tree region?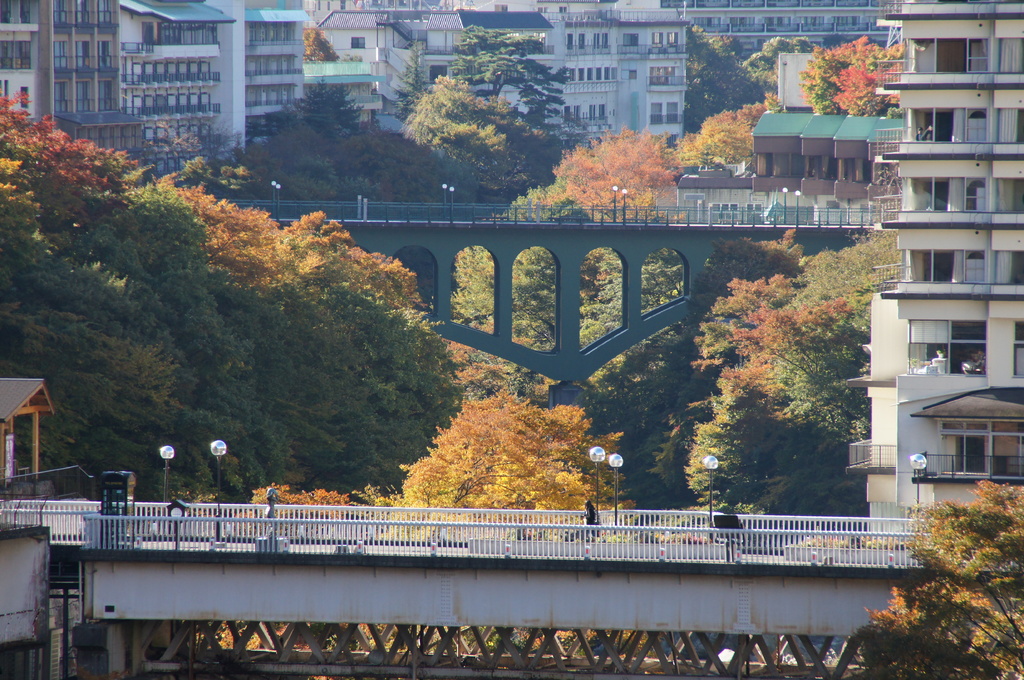
{"x1": 682, "y1": 222, "x2": 808, "y2": 344}
